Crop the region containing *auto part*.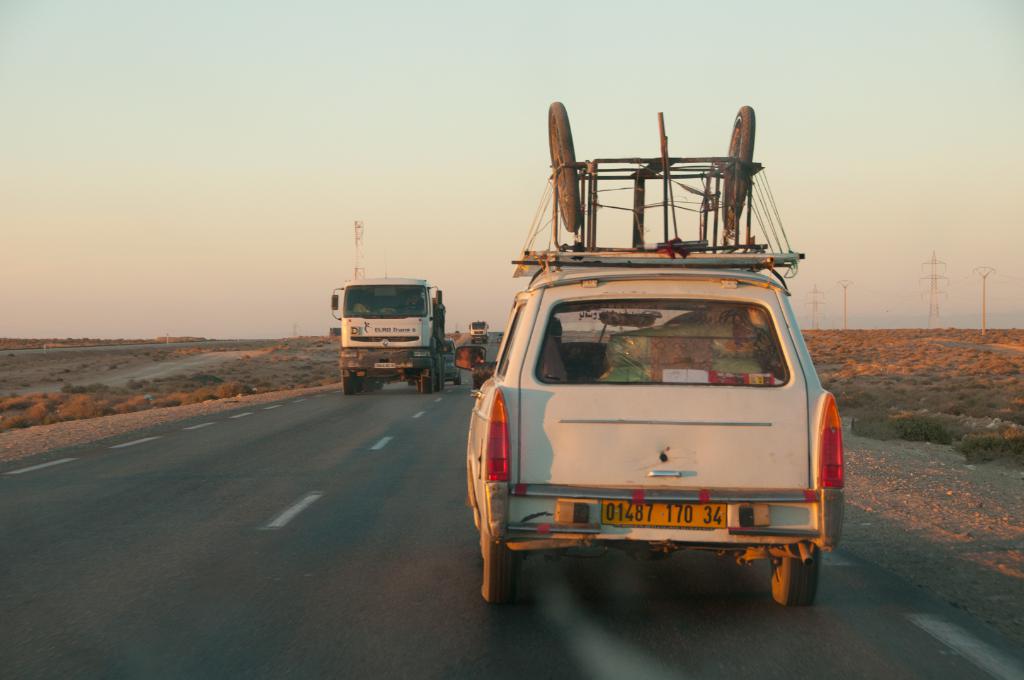
Crop region: bbox(343, 368, 360, 398).
